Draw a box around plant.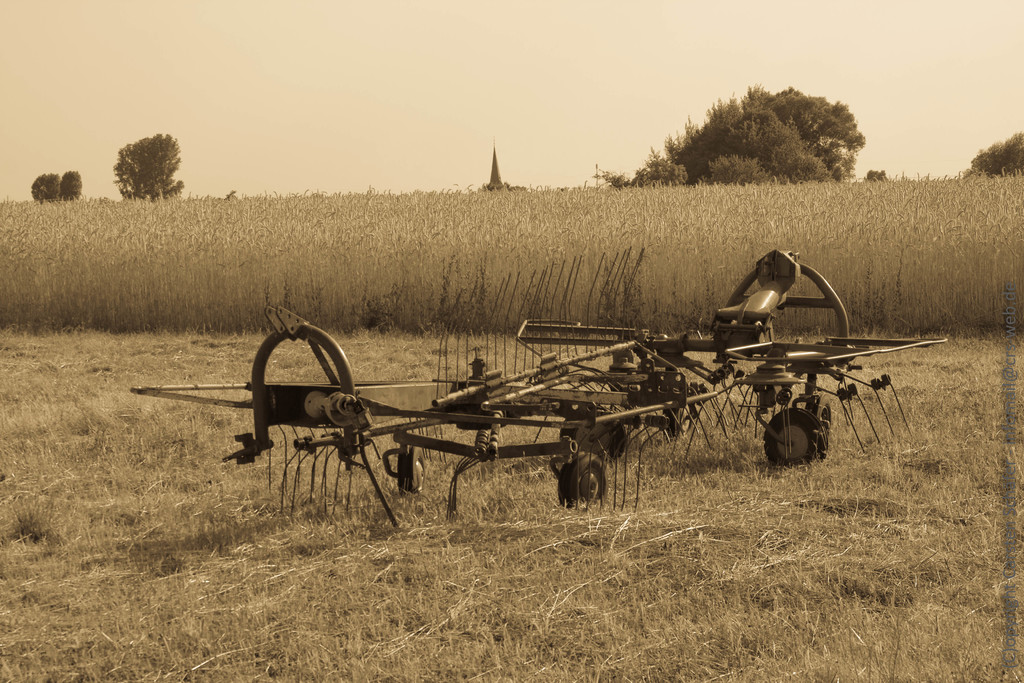
select_region(0, 163, 1023, 336).
